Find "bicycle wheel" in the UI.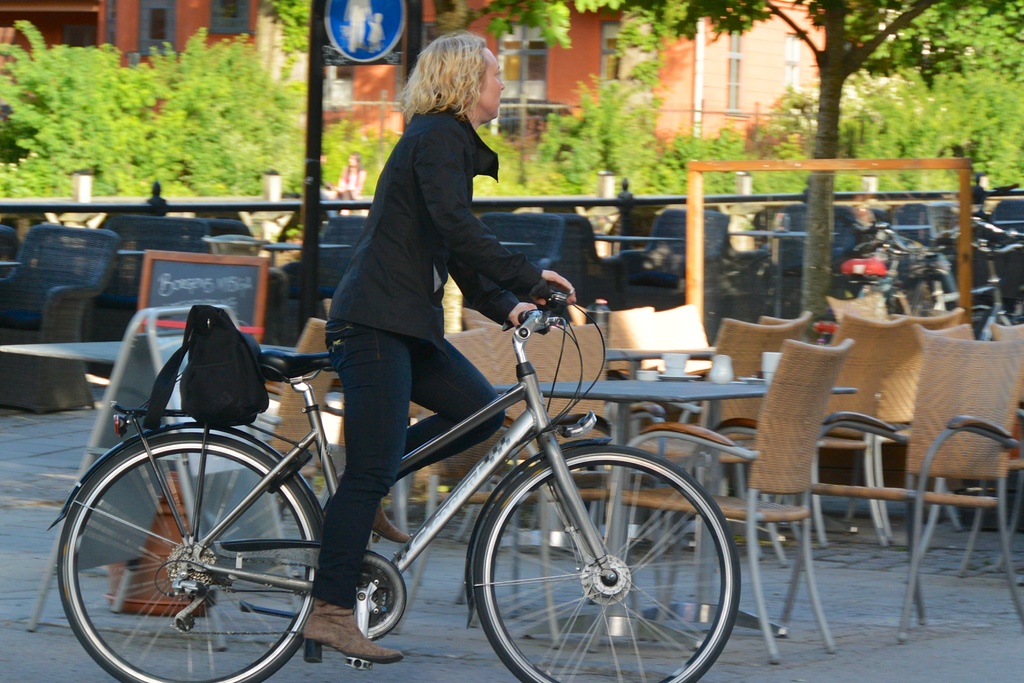
UI element at (957, 305, 1023, 345).
